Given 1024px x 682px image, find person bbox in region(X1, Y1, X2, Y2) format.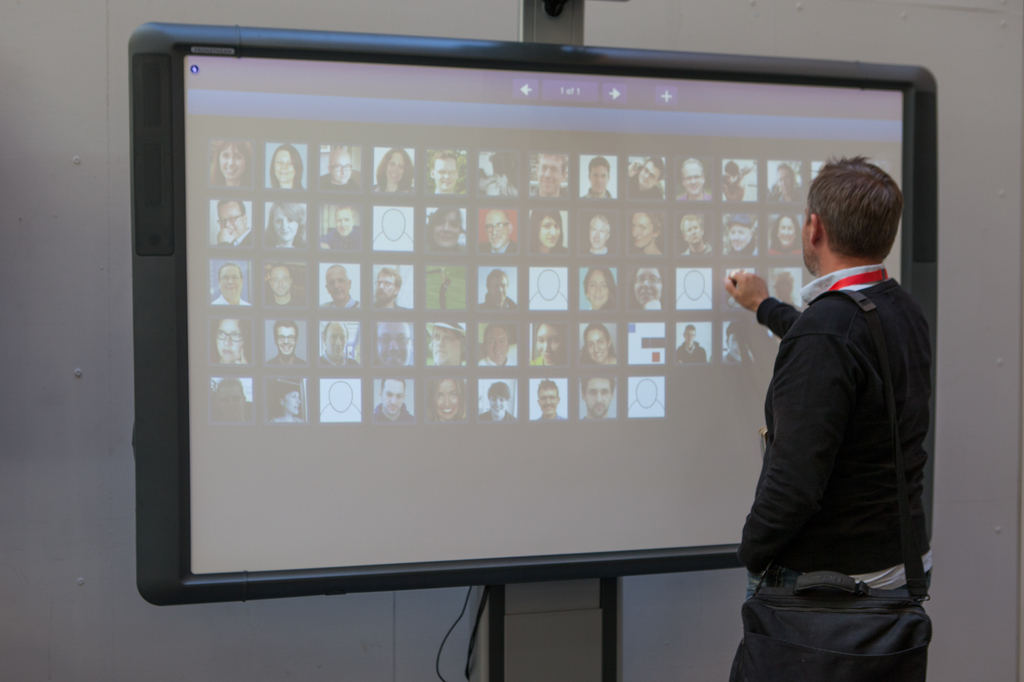
region(580, 324, 616, 363).
